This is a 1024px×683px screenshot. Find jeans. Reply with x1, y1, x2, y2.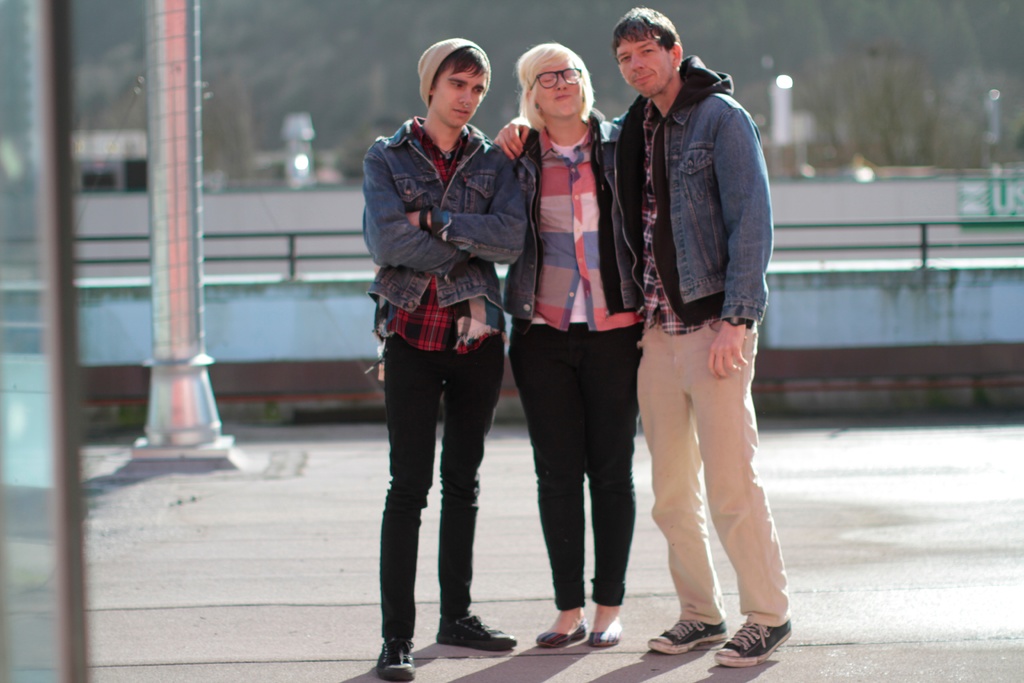
497, 124, 644, 319.
